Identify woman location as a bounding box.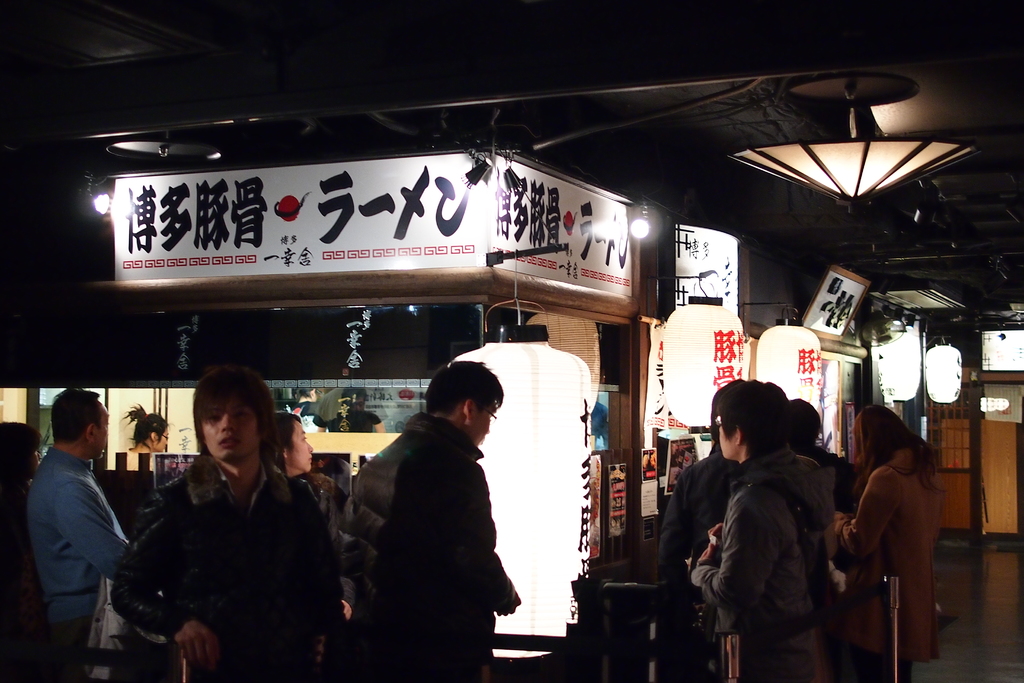
Rect(114, 398, 173, 466).
